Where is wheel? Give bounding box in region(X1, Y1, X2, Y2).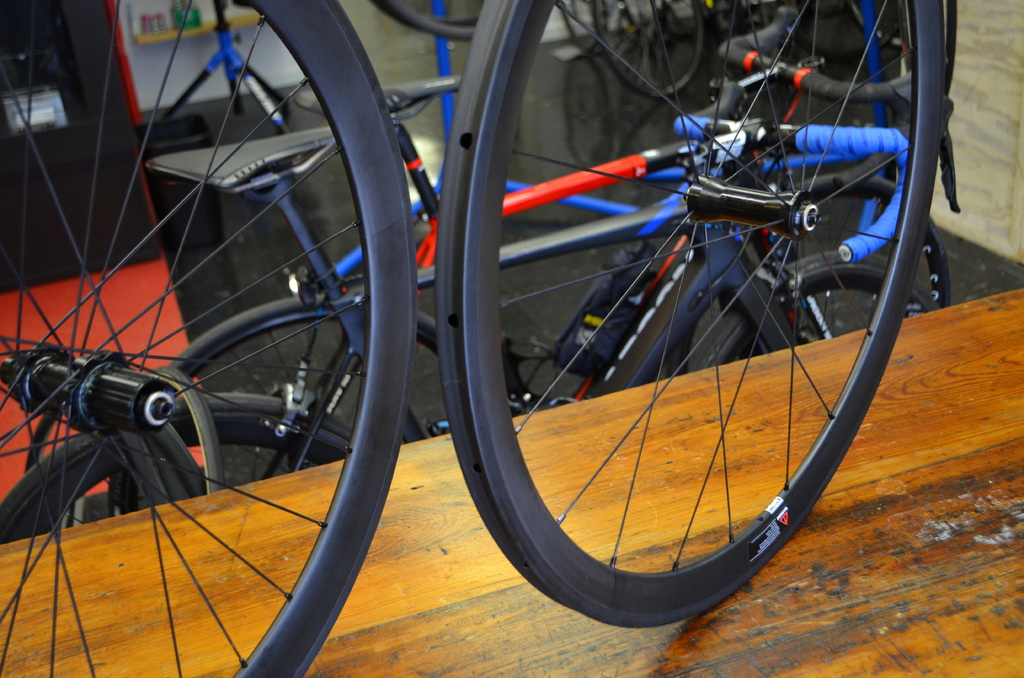
region(0, 391, 357, 538).
